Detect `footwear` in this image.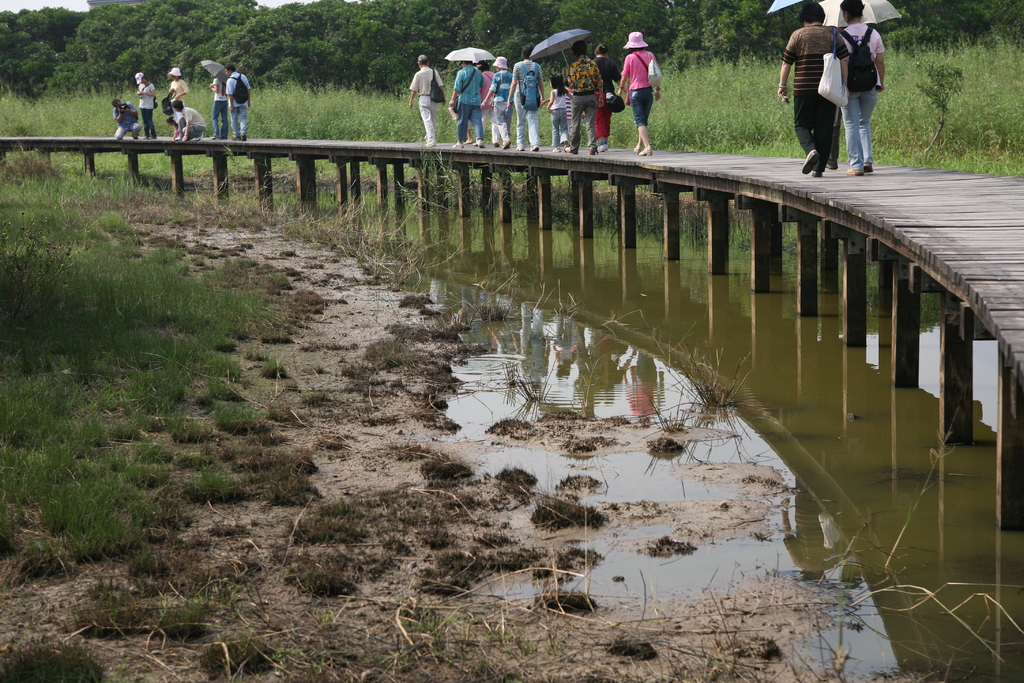
Detection: (828, 160, 838, 172).
